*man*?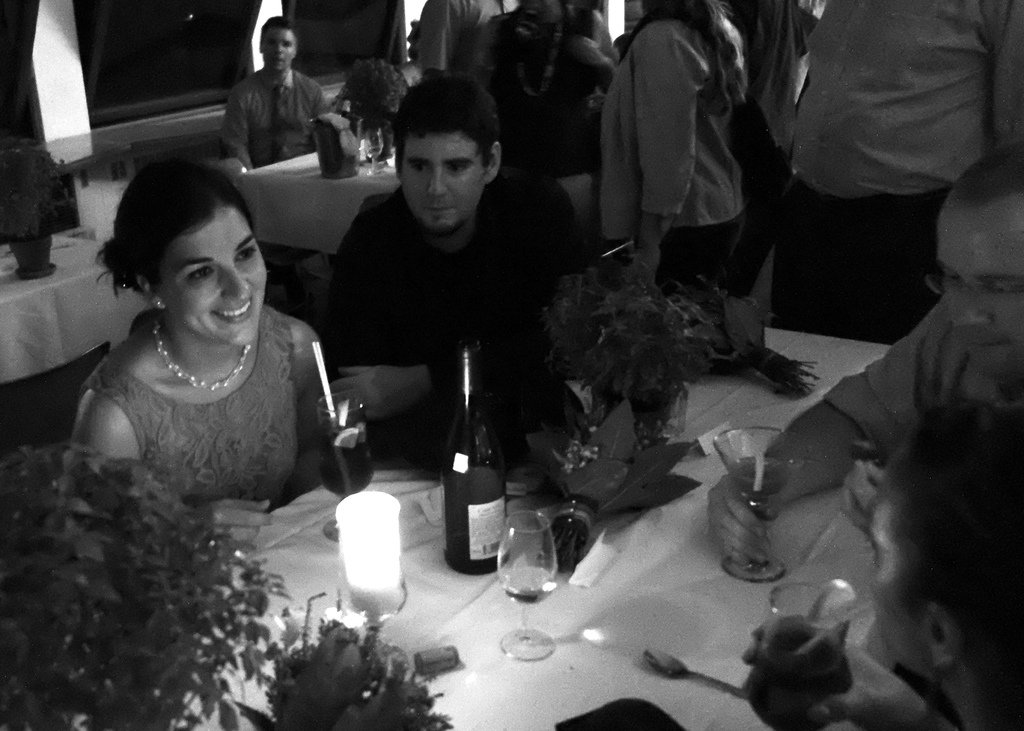
pyautogui.locateOnScreen(310, 60, 609, 437)
